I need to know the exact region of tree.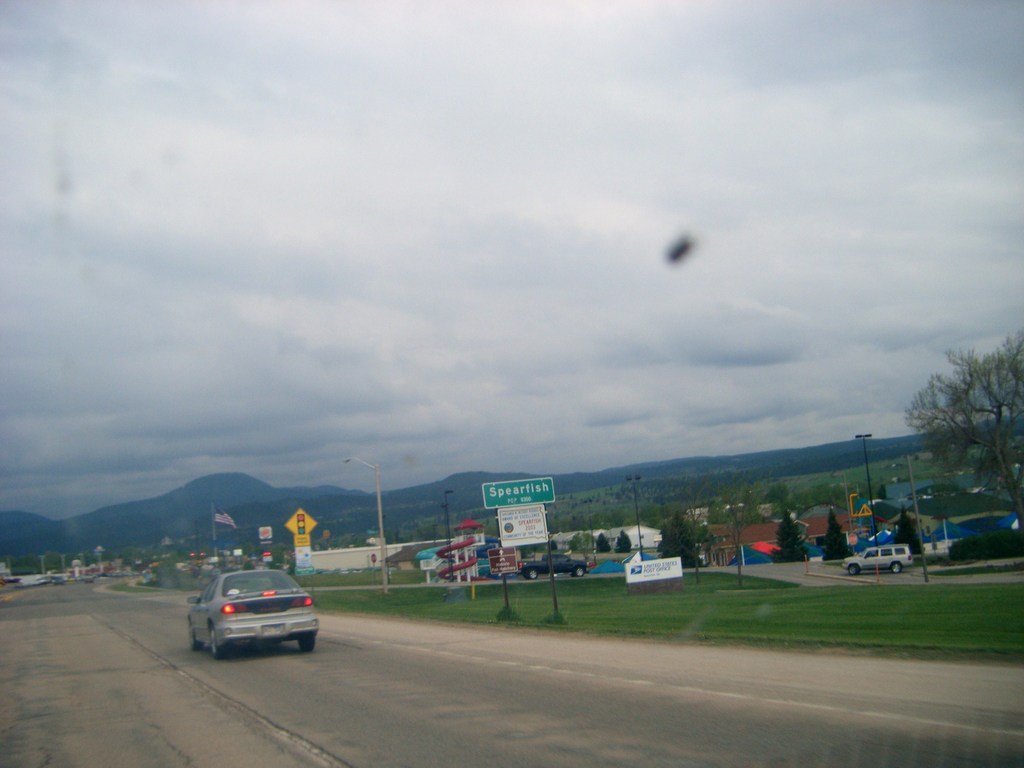
Region: detection(591, 511, 623, 529).
